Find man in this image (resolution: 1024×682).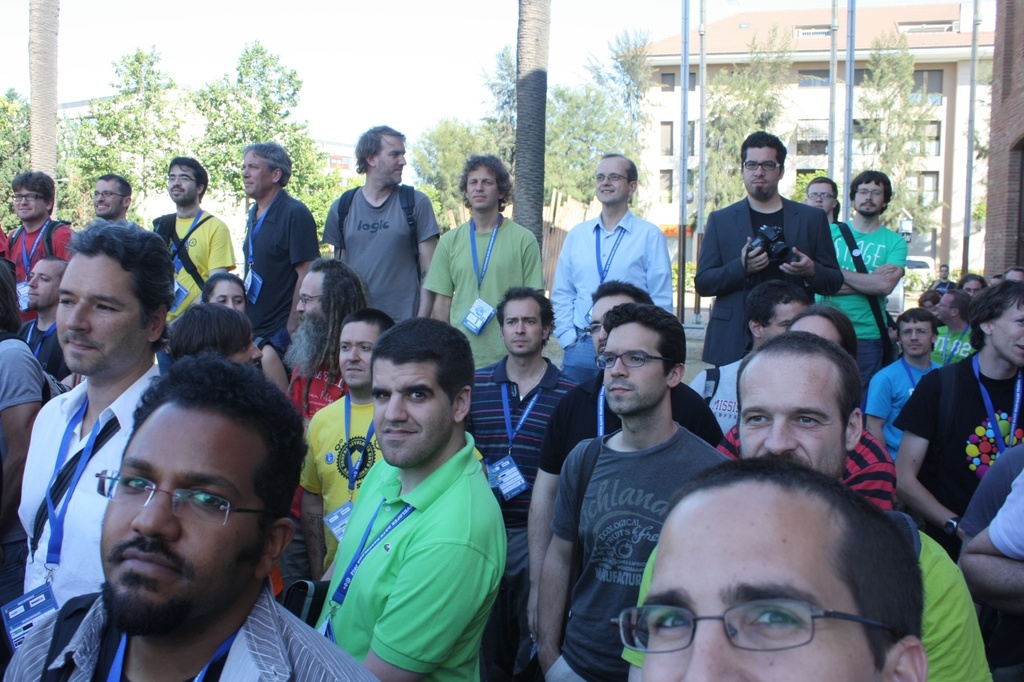
[x1=320, y1=125, x2=442, y2=326].
